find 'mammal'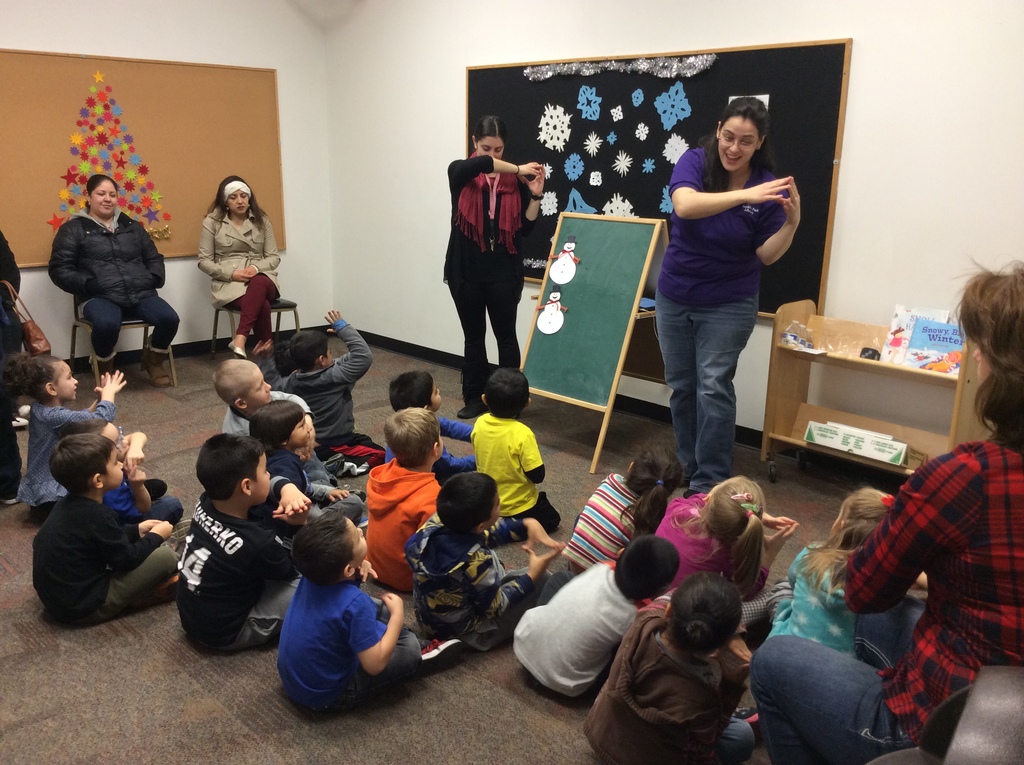
x1=47 y1=172 x2=182 y2=390
